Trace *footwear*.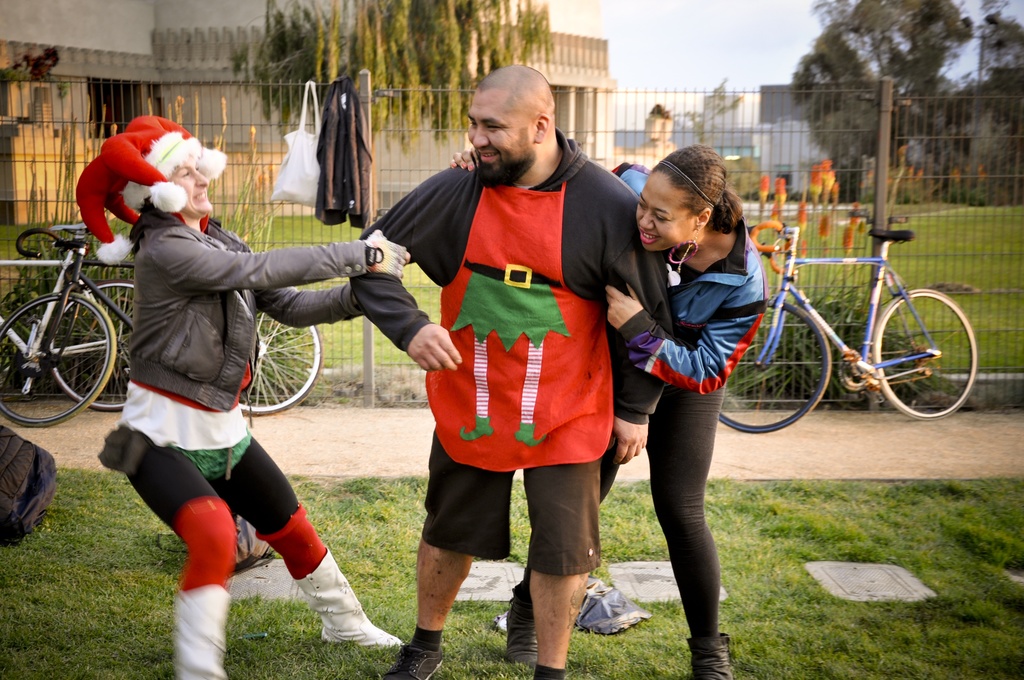
Traced to region(383, 645, 444, 679).
